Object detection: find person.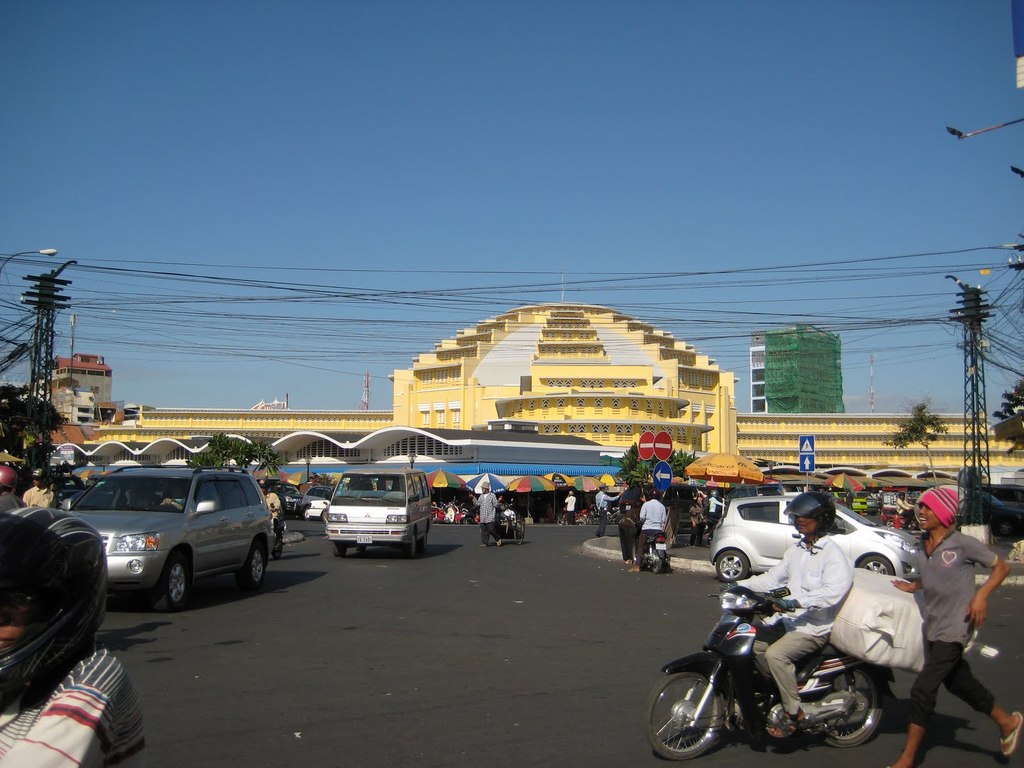
(left=620, top=507, right=643, bottom=566).
